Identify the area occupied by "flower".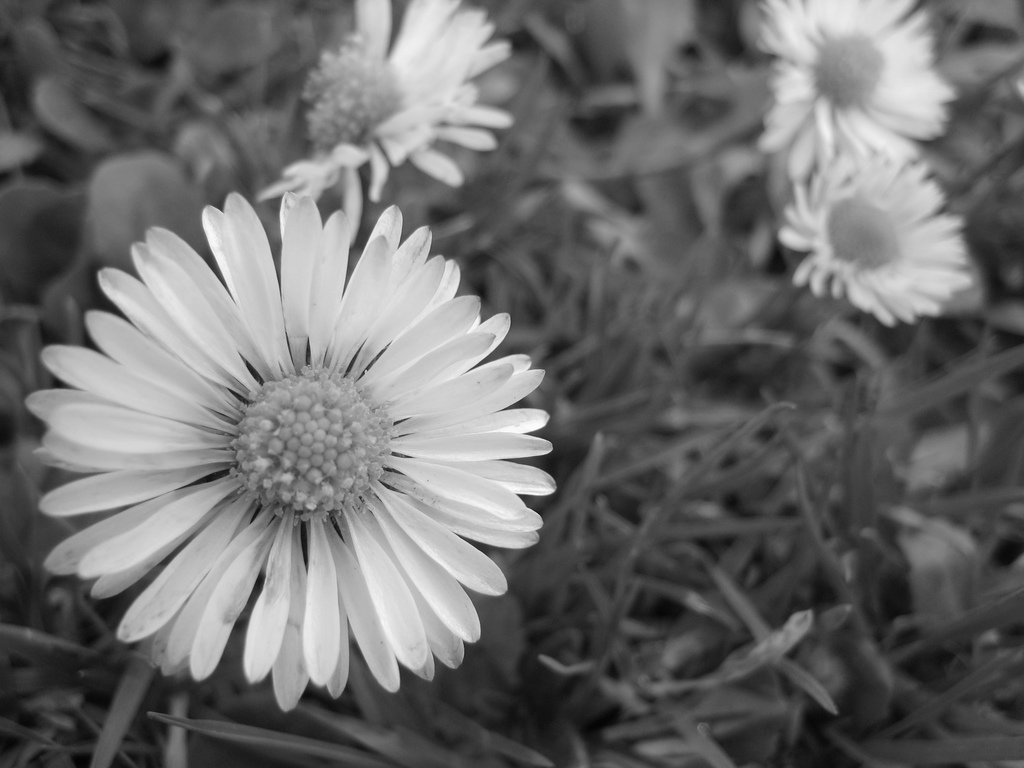
Area: (left=774, top=143, right=973, bottom=322).
